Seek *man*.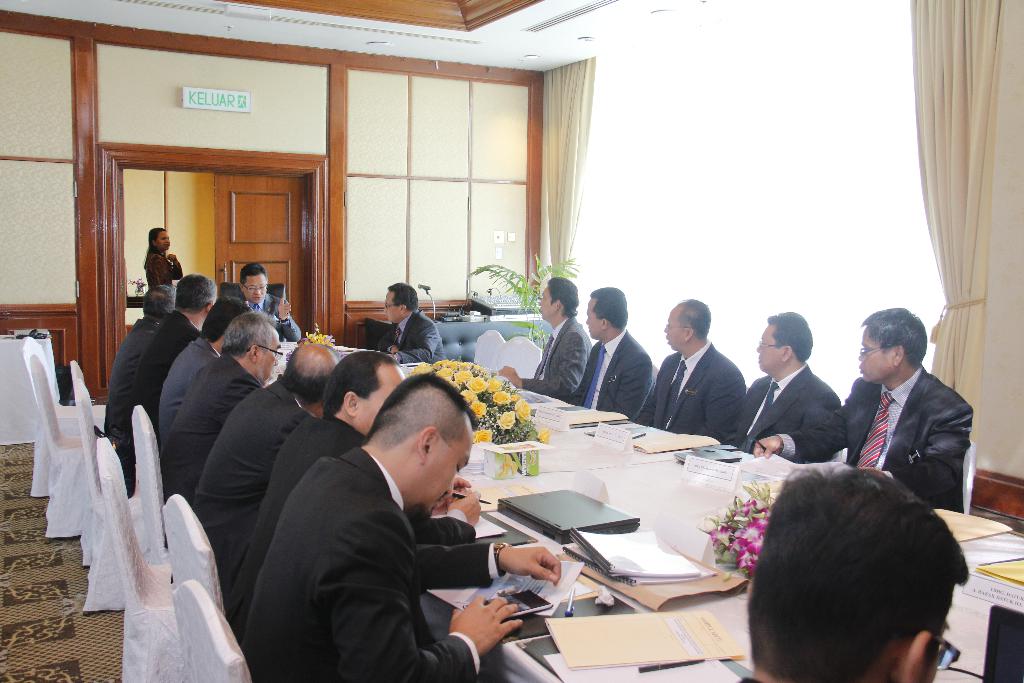
[x1=745, y1=306, x2=842, y2=468].
